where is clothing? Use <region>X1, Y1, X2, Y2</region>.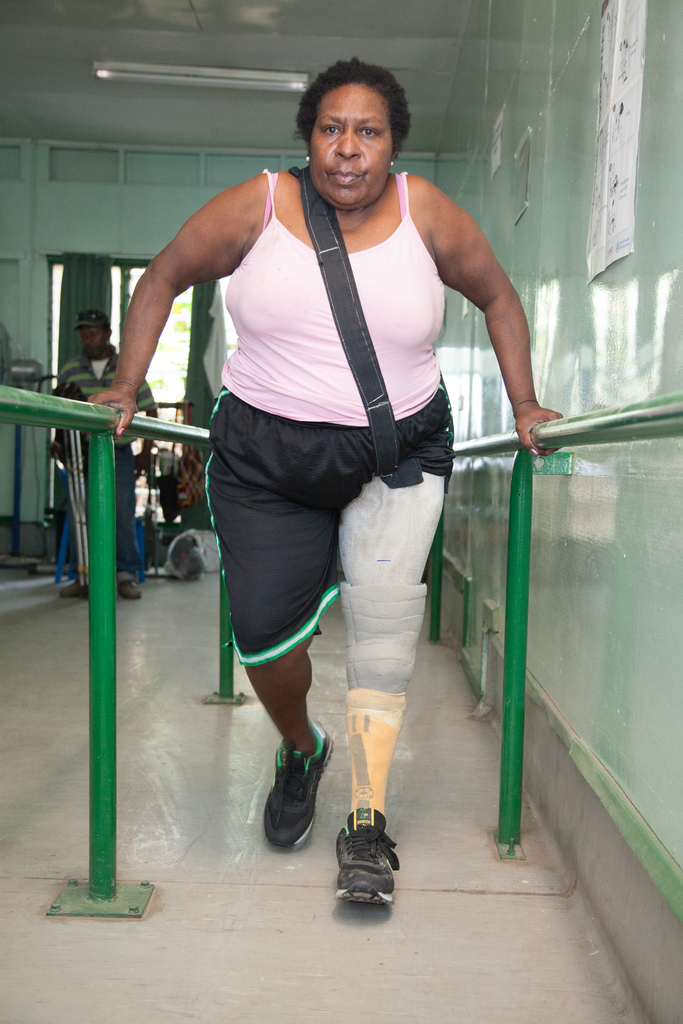
<region>160, 138, 500, 697</region>.
